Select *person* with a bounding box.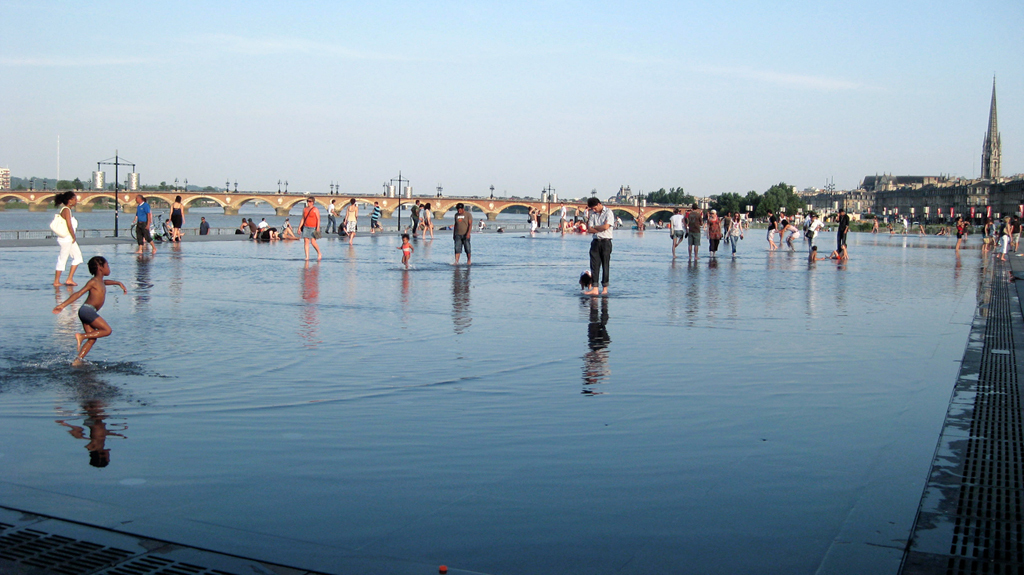
{"x1": 670, "y1": 207, "x2": 683, "y2": 250}.
